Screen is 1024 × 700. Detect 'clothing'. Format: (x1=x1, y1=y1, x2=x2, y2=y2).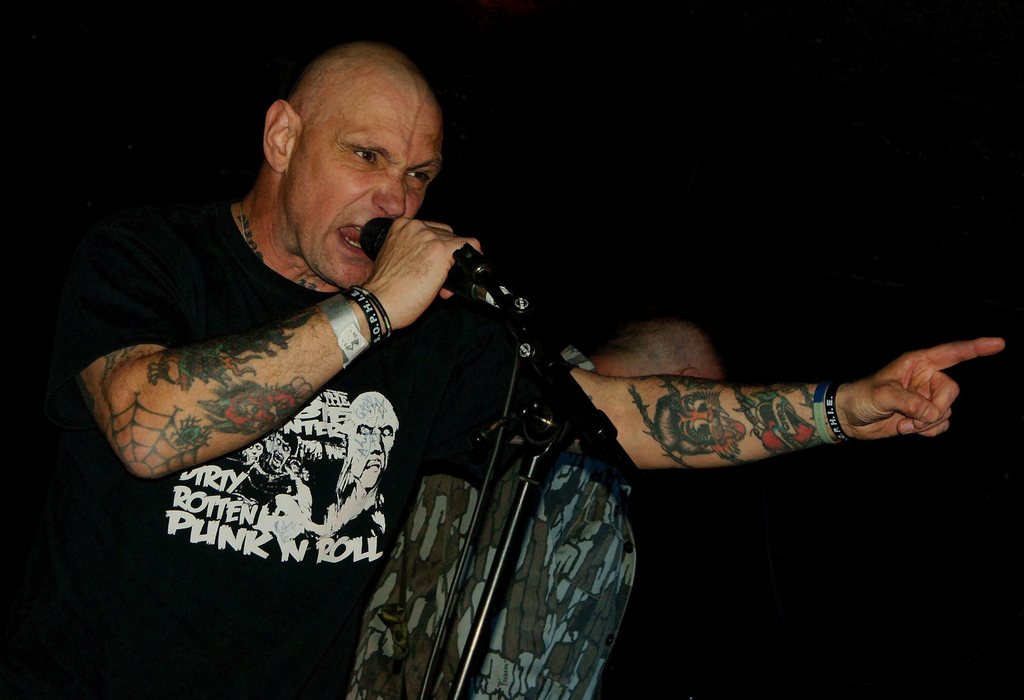
(x1=356, y1=443, x2=641, y2=699).
